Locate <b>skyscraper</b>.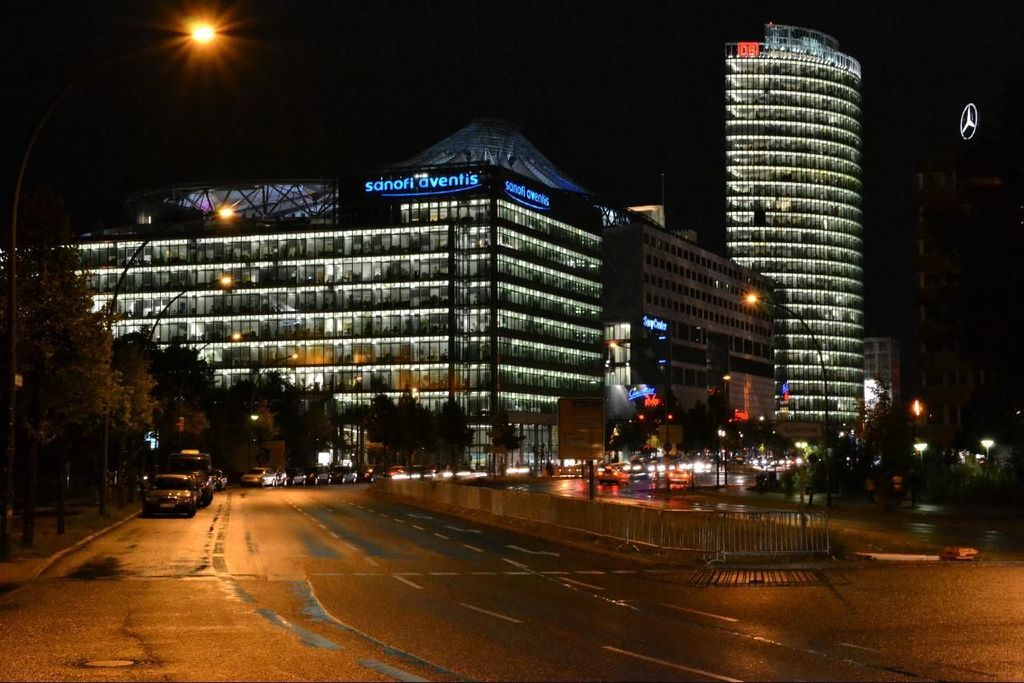
Bounding box: rect(714, 8, 879, 469).
